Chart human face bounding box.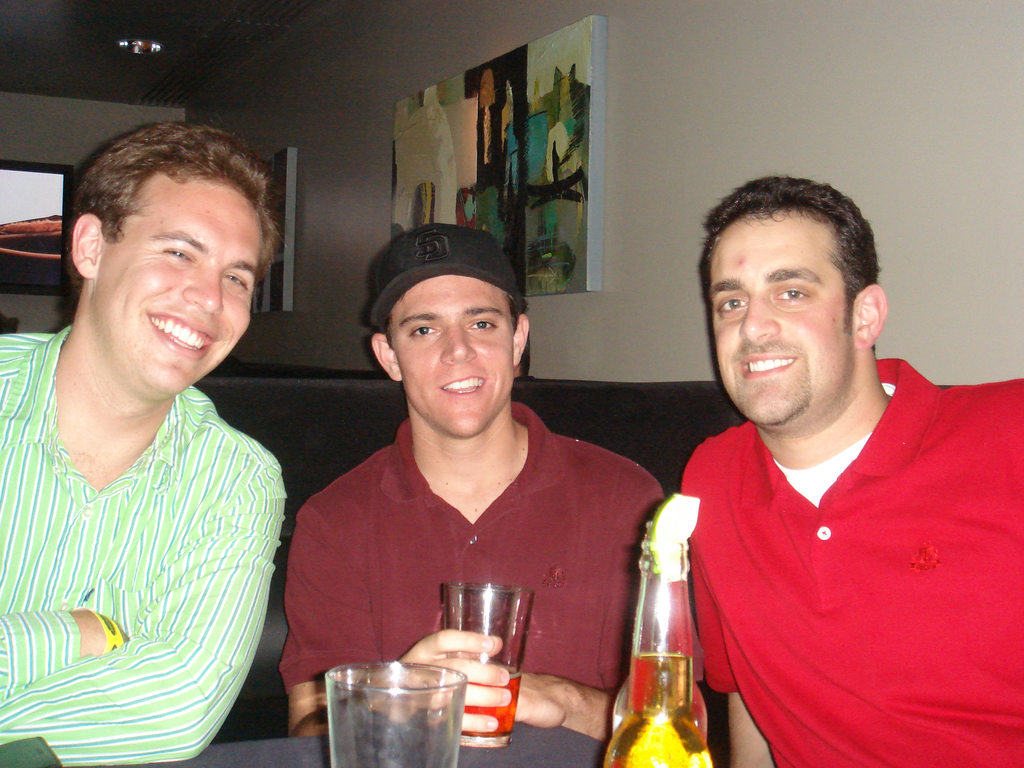
Charted: box=[705, 203, 856, 430].
